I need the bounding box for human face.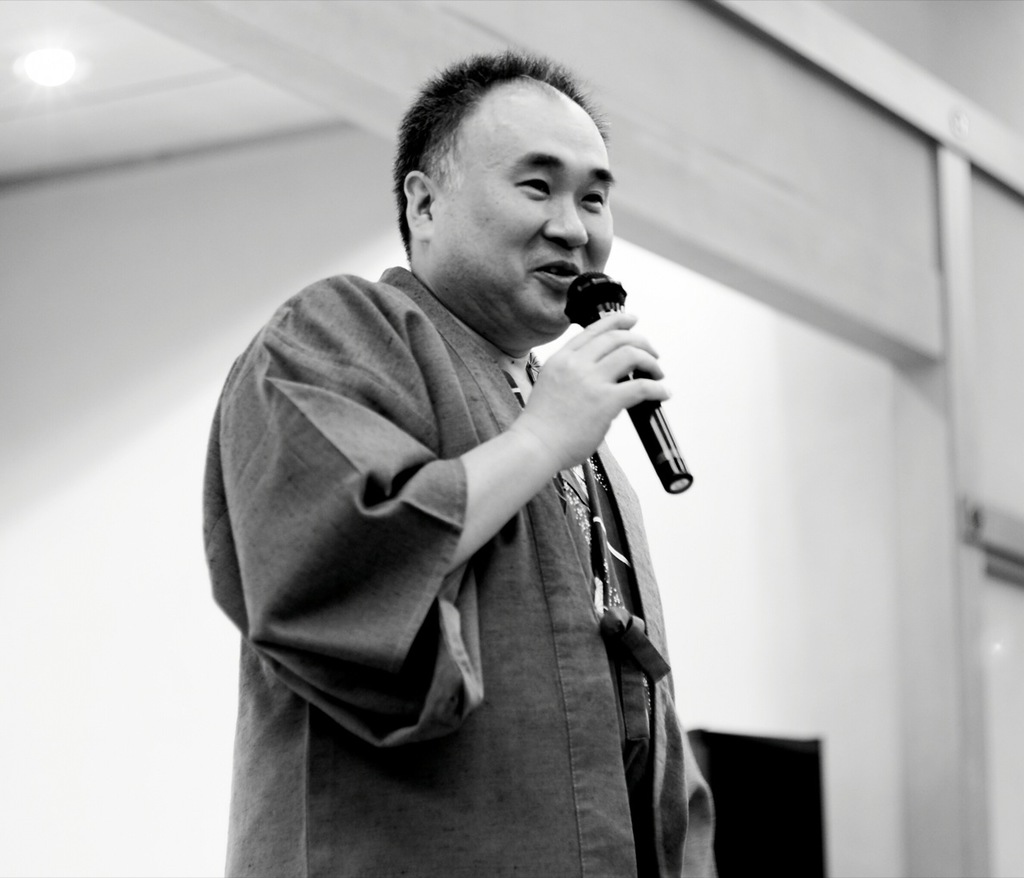
Here it is: (438, 79, 614, 330).
